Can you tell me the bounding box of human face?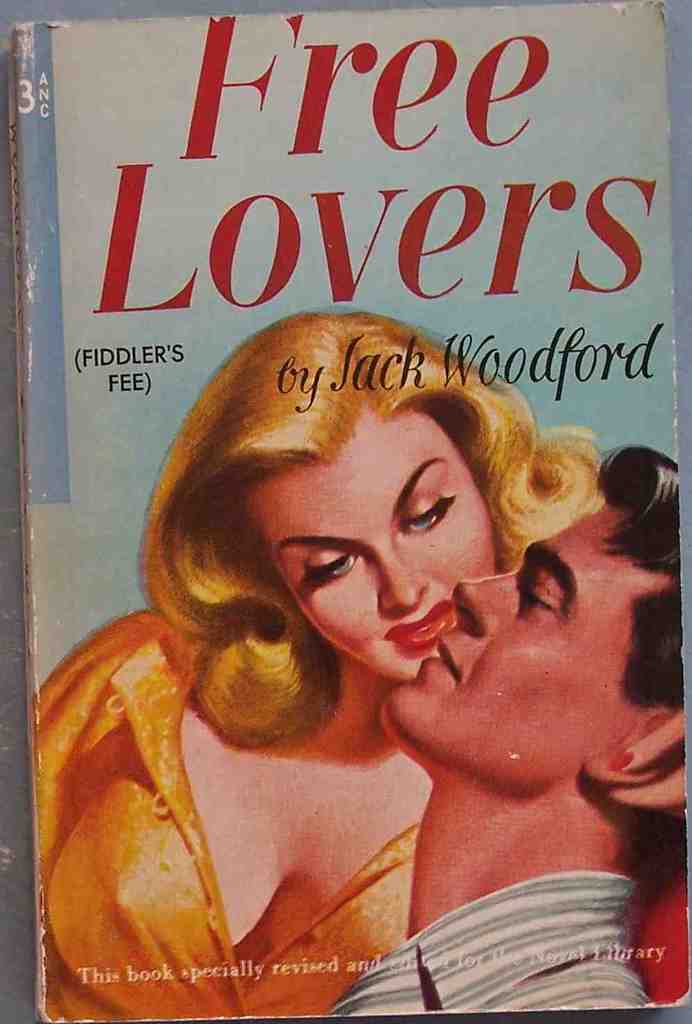
<bbox>383, 504, 648, 799</bbox>.
